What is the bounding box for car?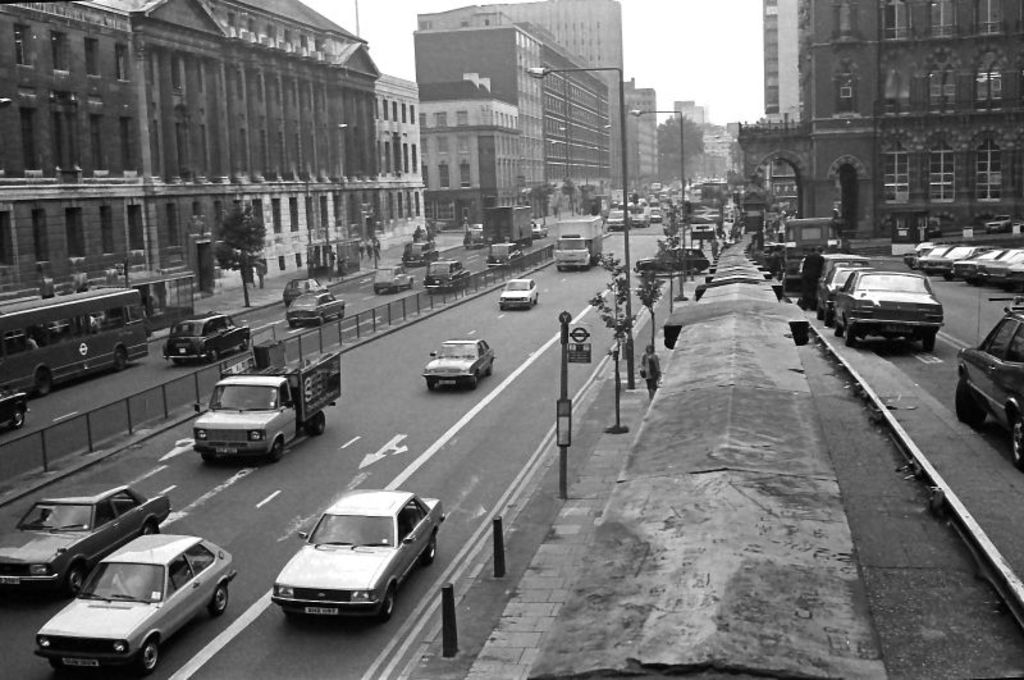
[163, 310, 251, 365].
